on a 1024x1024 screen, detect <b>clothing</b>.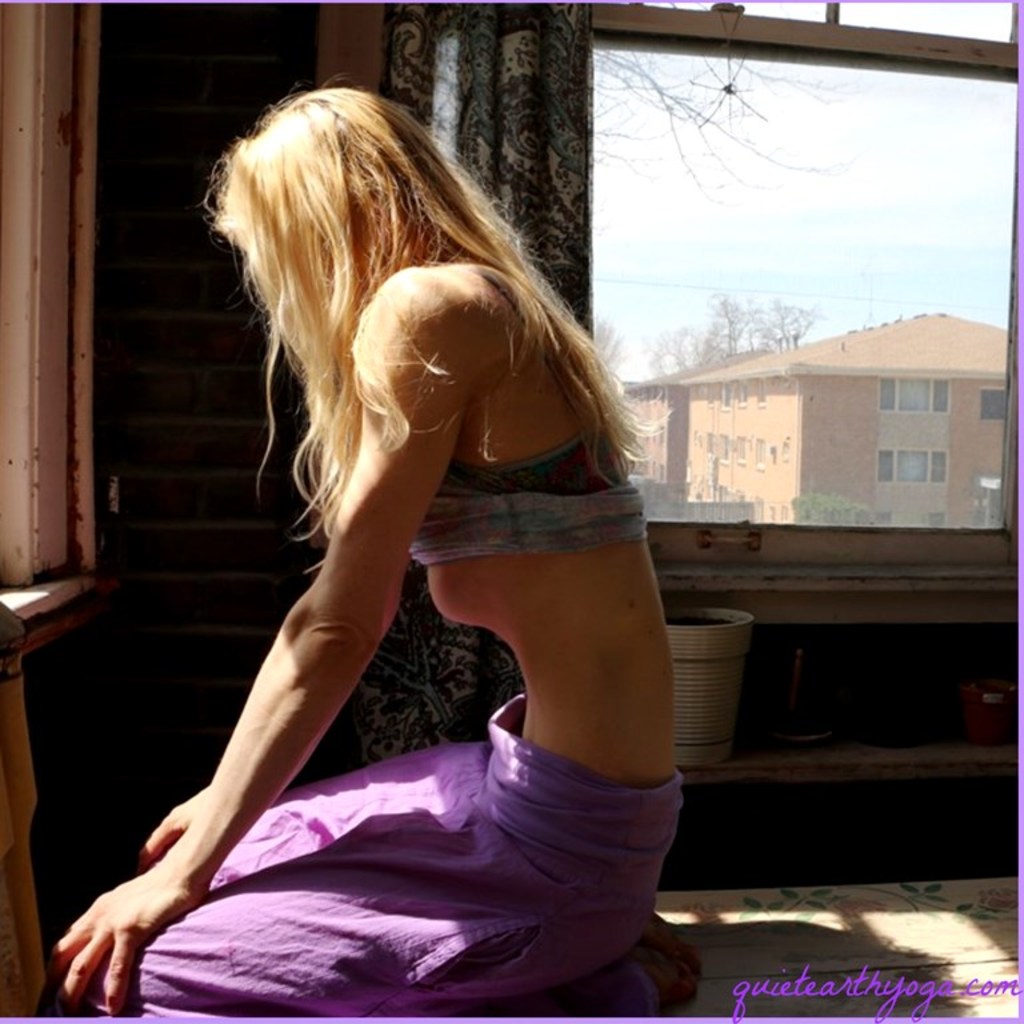
[x1=423, y1=423, x2=648, y2=567].
